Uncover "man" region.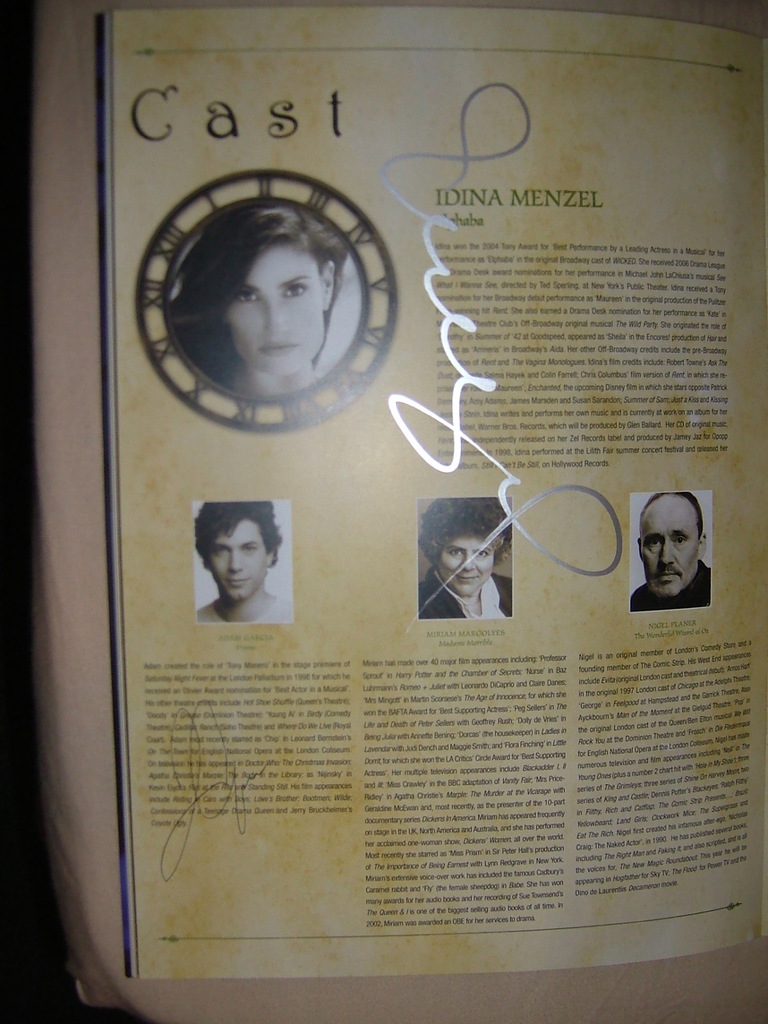
Uncovered: pyautogui.locateOnScreen(190, 502, 300, 628).
